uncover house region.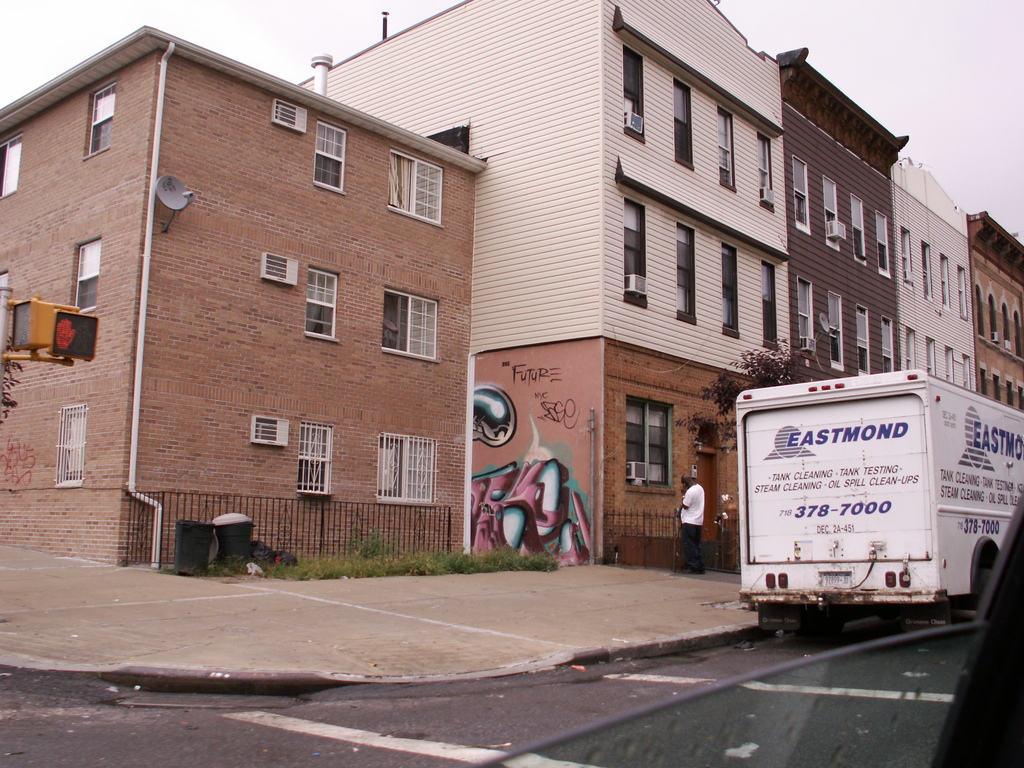
Uncovered: box(893, 155, 979, 393).
